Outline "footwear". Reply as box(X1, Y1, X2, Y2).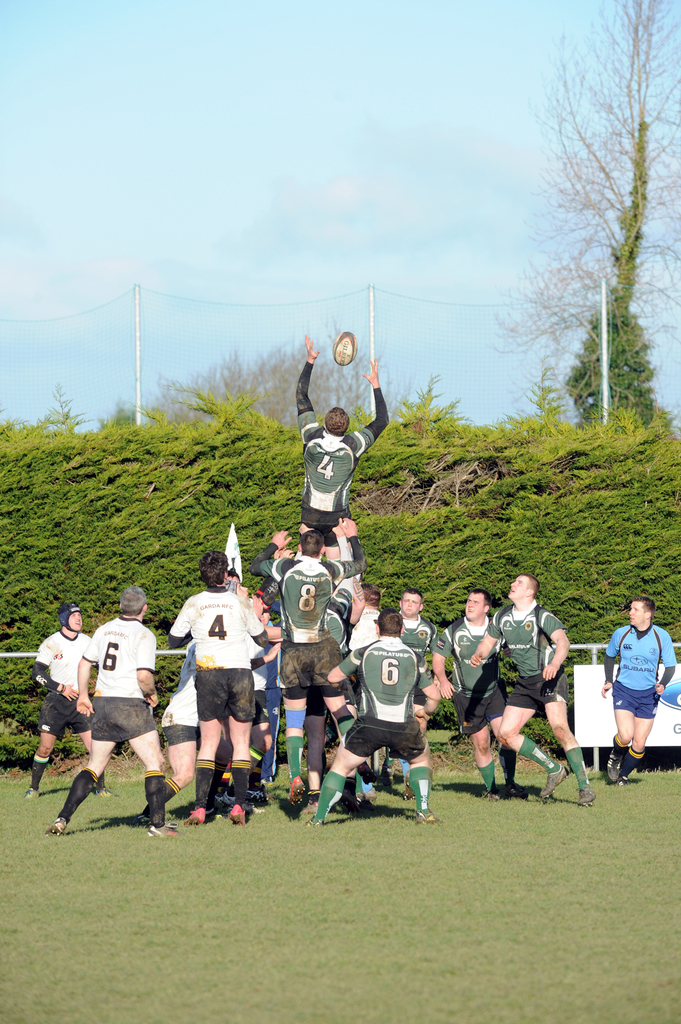
box(46, 817, 67, 833).
